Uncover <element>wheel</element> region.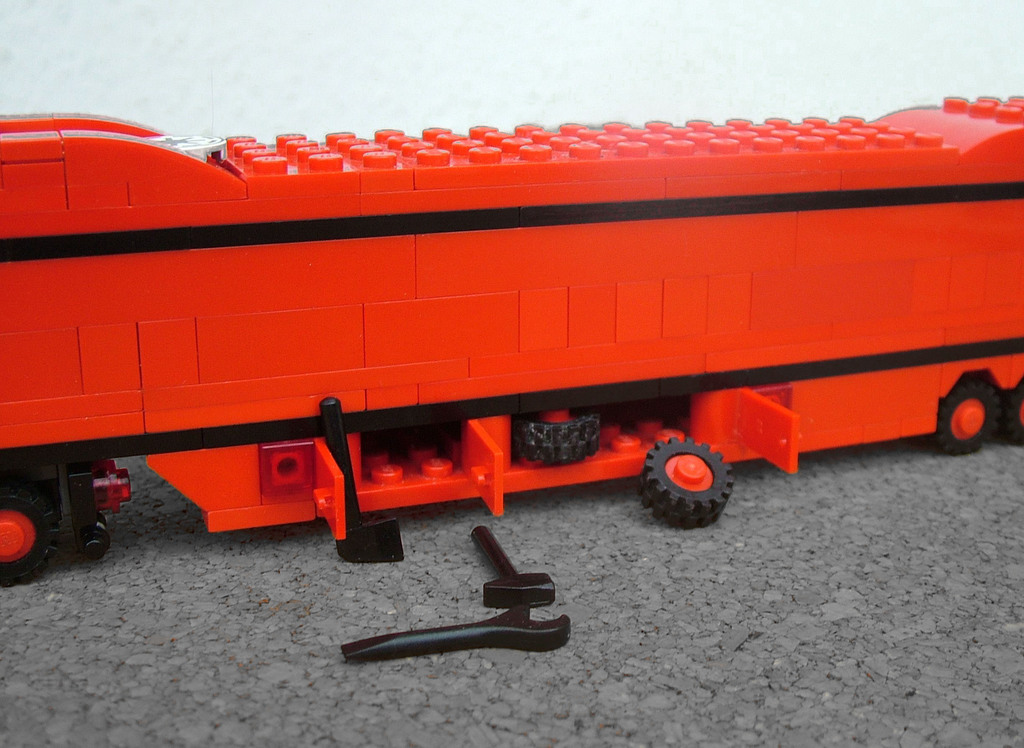
Uncovered: (996, 378, 1023, 442).
